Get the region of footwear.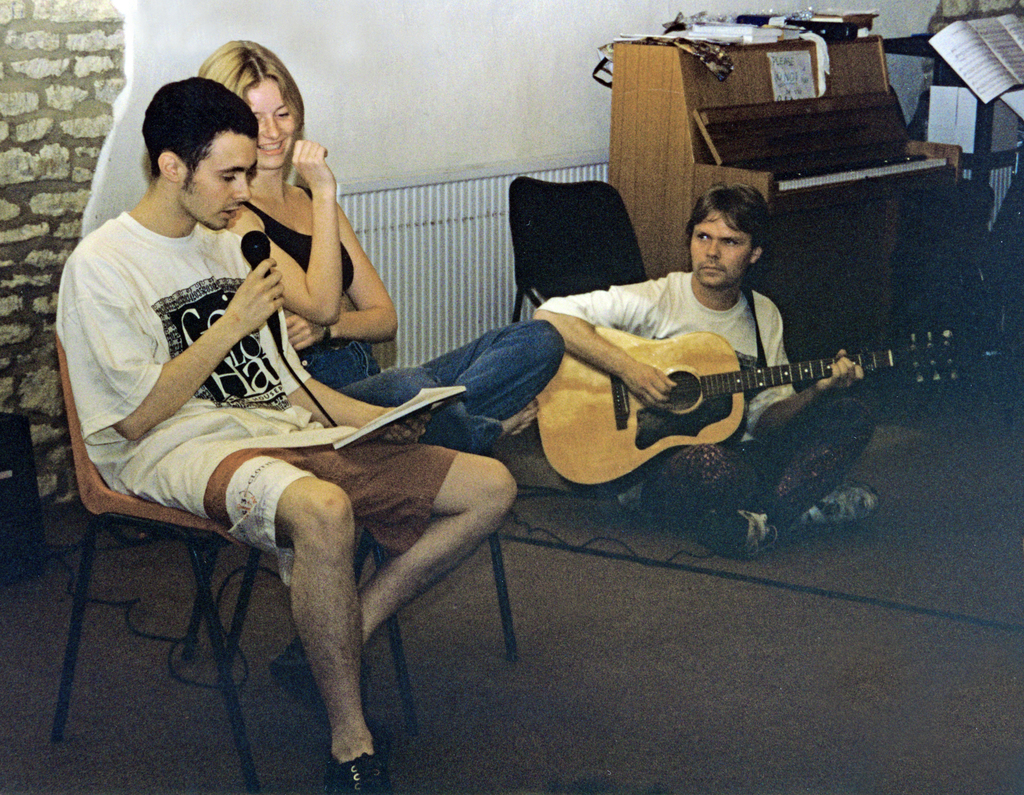
<region>319, 745, 388, 794</region>.
